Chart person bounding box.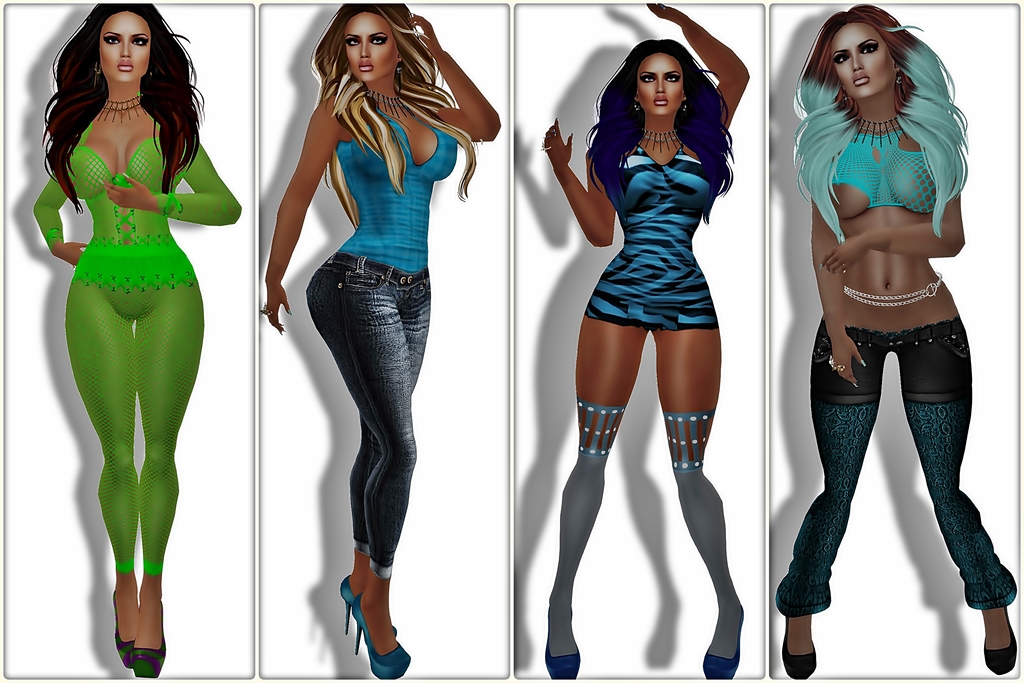
Charted: box=[774, 0, 1021, 681].
